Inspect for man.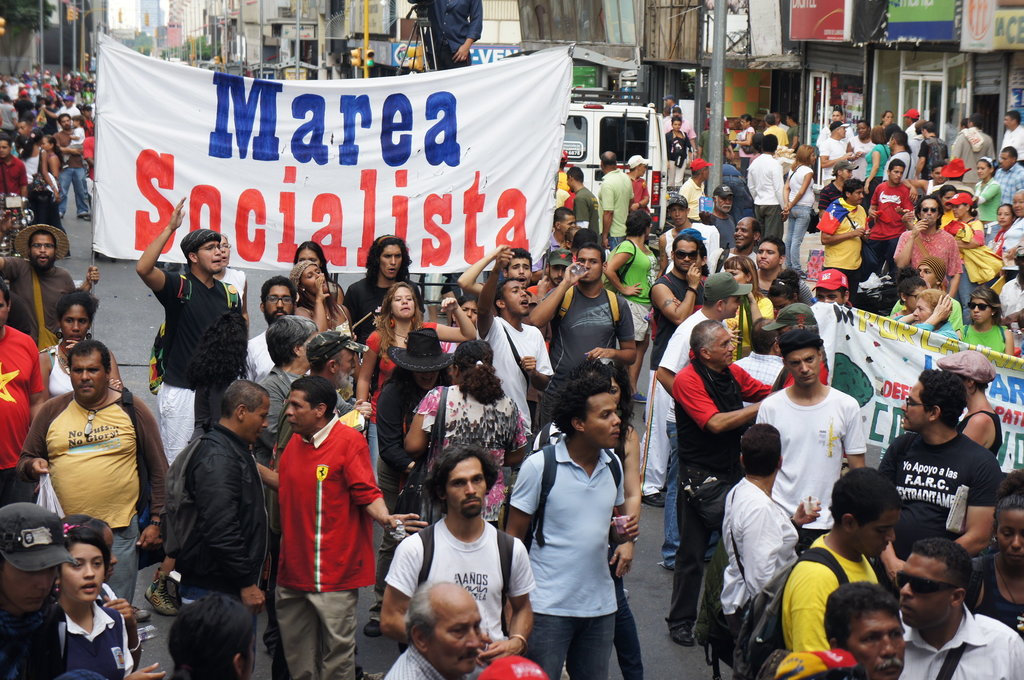
Inspection: (x1=743, y1=129, x2=792, y2=245).
